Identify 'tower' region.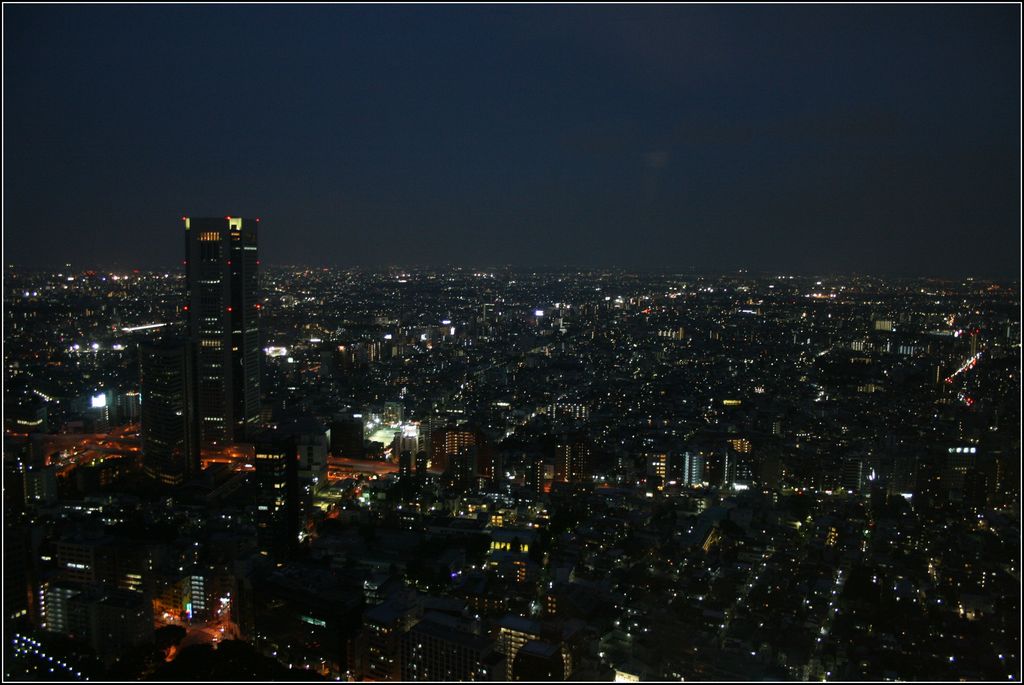
Region: <region>182, 208, 264, 486</region>.
